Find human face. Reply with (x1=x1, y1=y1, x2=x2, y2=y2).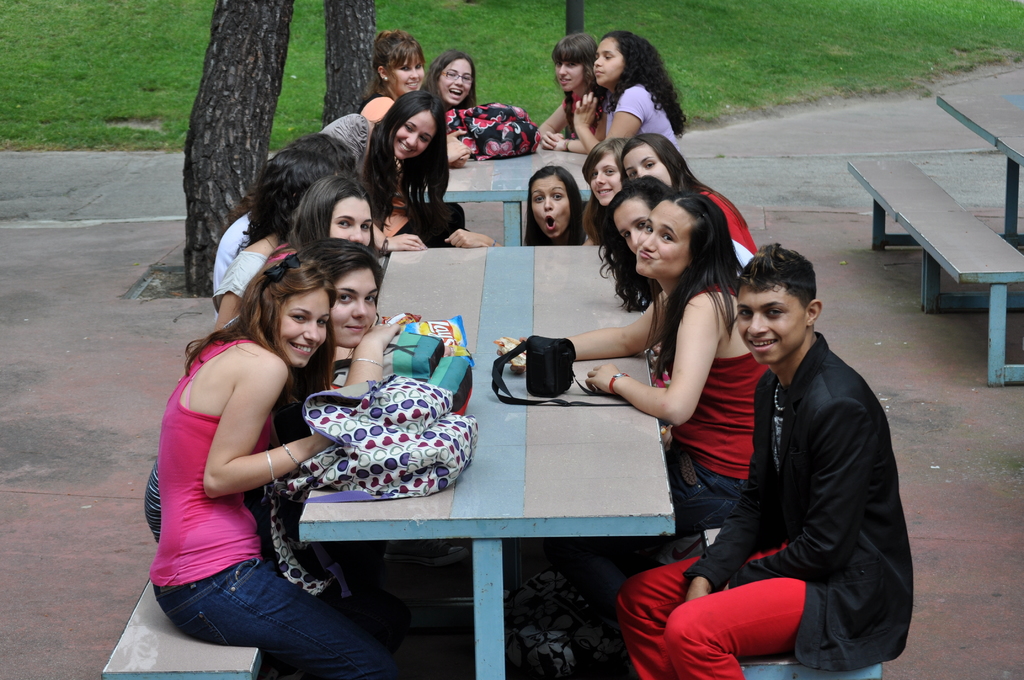
(x1=624, y1=143, x2=670, y2=188).
